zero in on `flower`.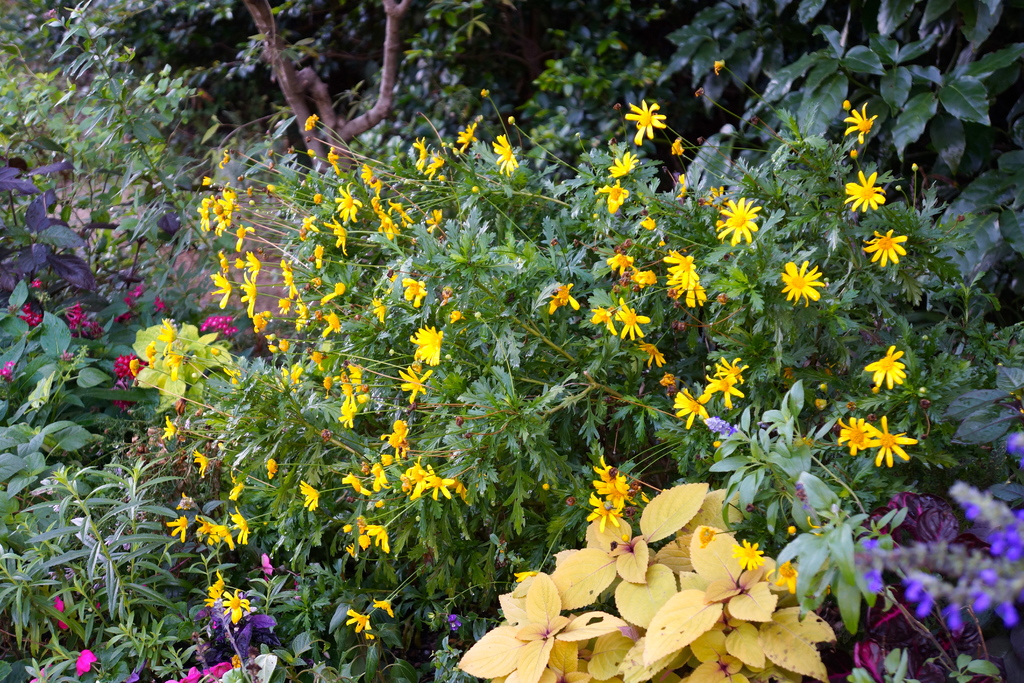
Zeroed in: BBox(676, 279, 707, 309).
